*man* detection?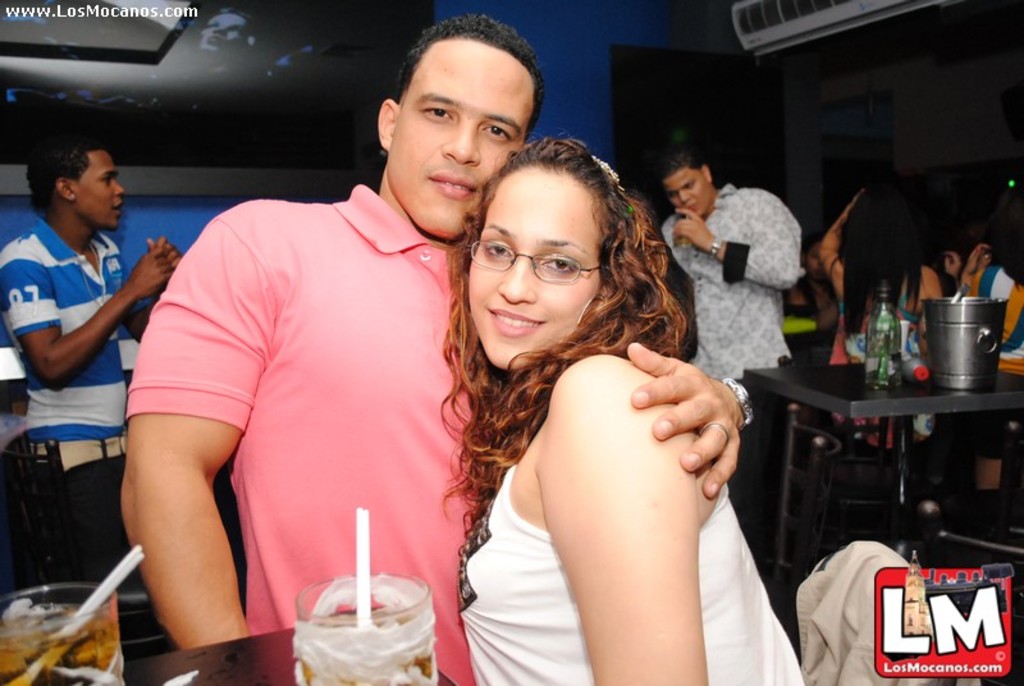
bbox=[927, 223, 1023, 497]
